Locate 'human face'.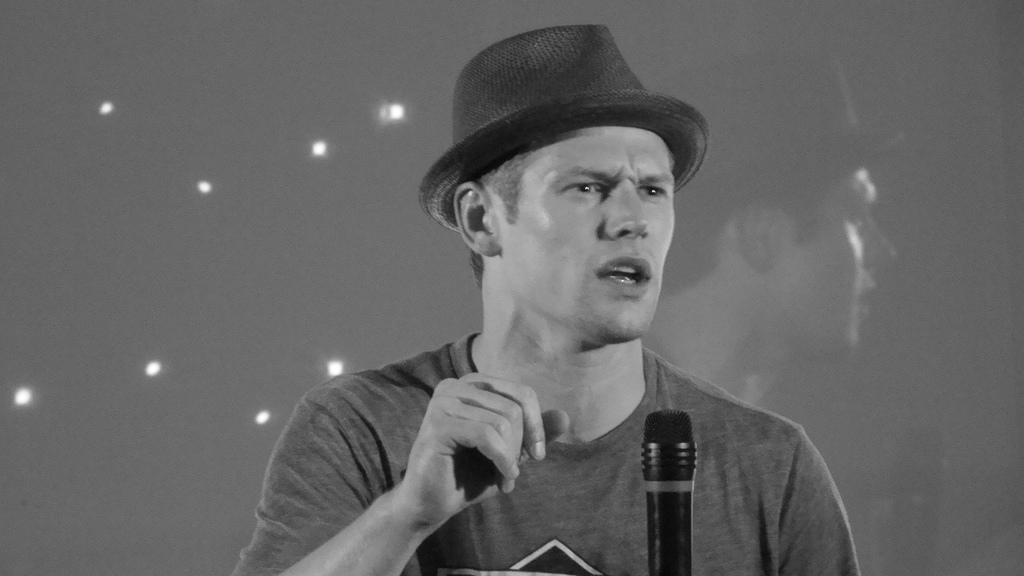
Bounding box: pyautogui.locateOnScreen(504, 122, 675, 338).
